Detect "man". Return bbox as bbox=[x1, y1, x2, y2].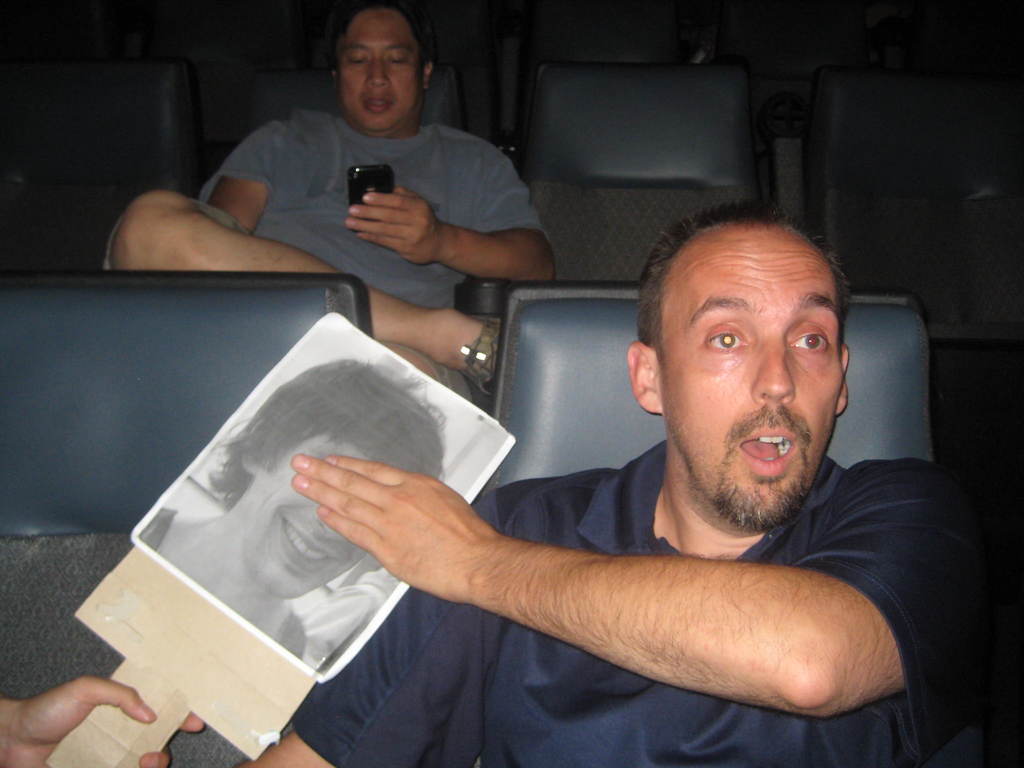
bbox=[136, 360, 449, 664].
